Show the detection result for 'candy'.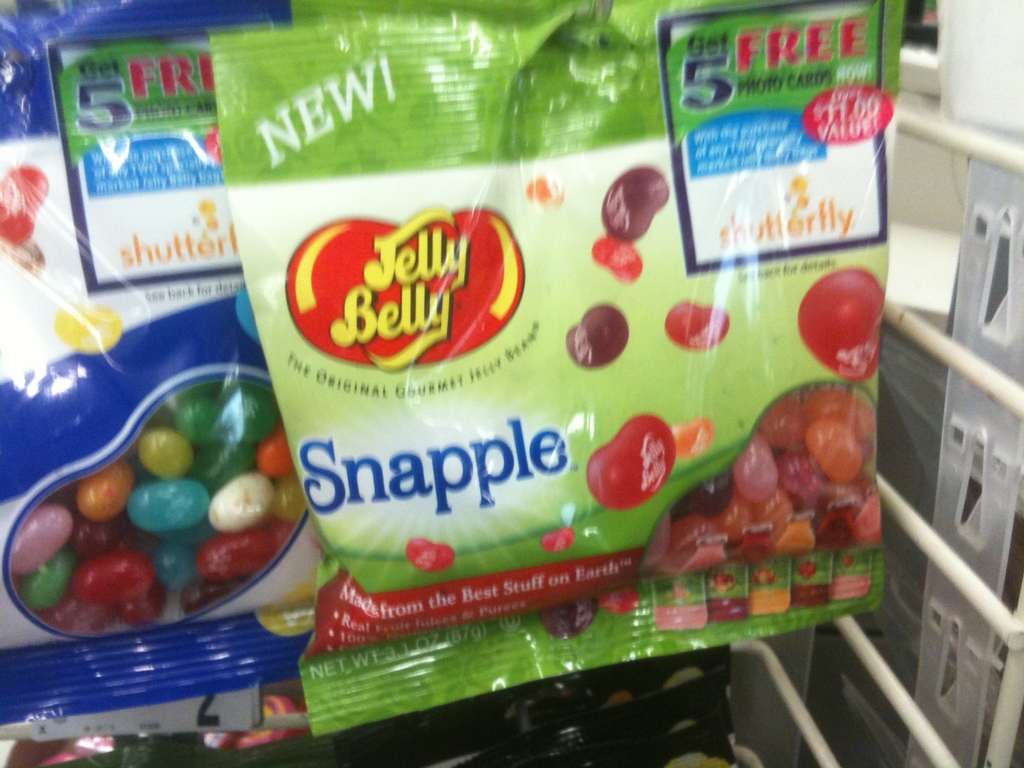
[404, 539, 454, 573].
